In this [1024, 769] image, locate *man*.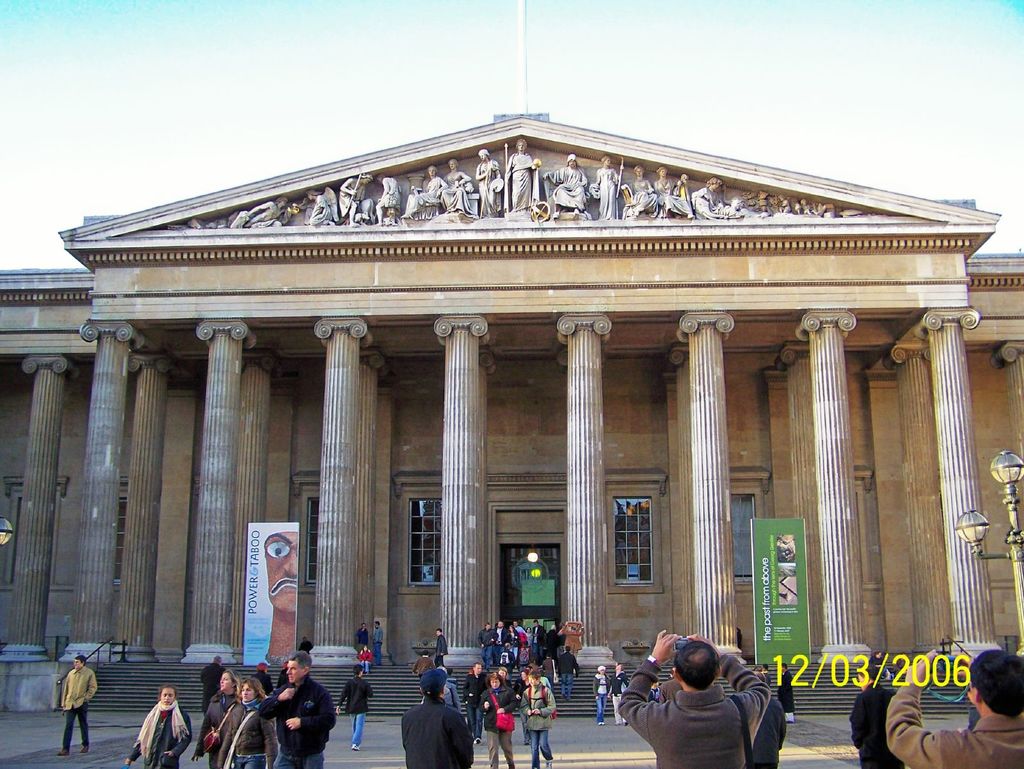
Bounding box: 557 647 579 702.
